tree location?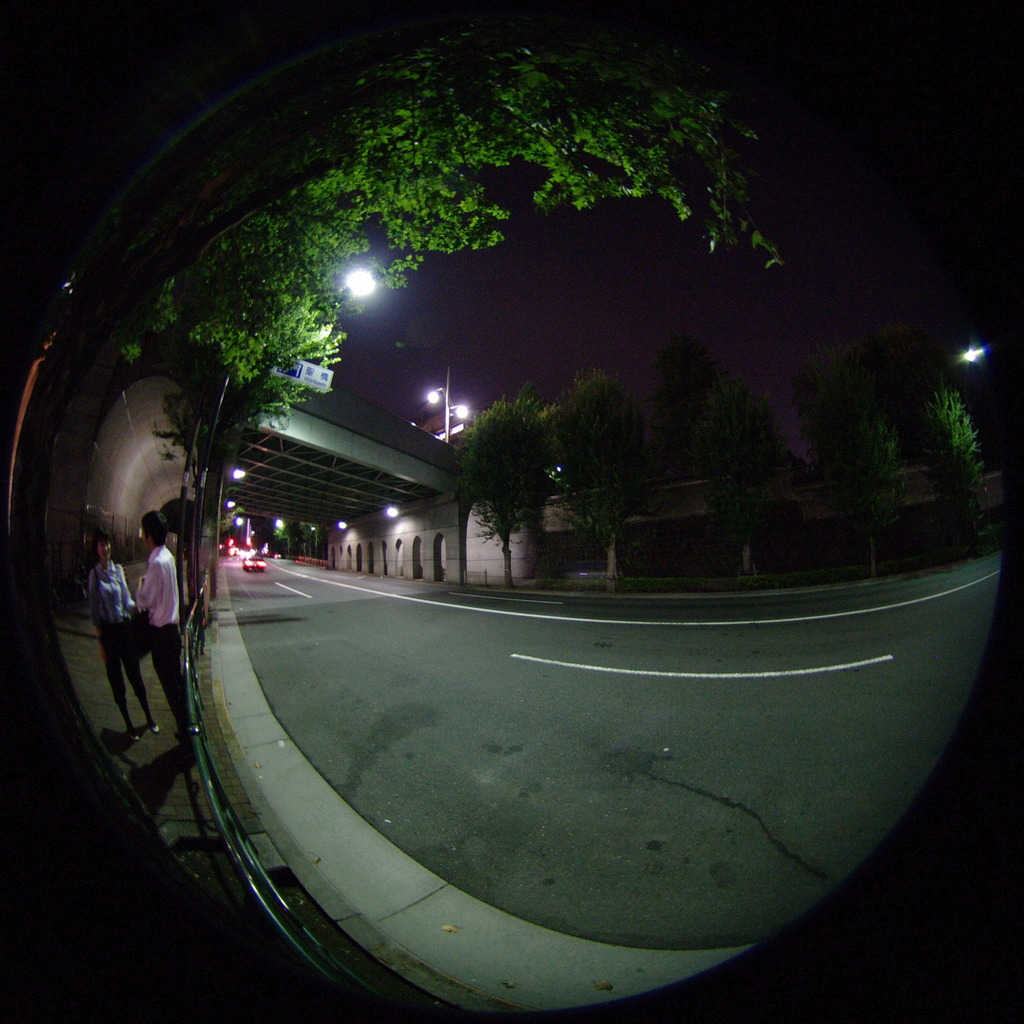
886, 326, 1009, 554
